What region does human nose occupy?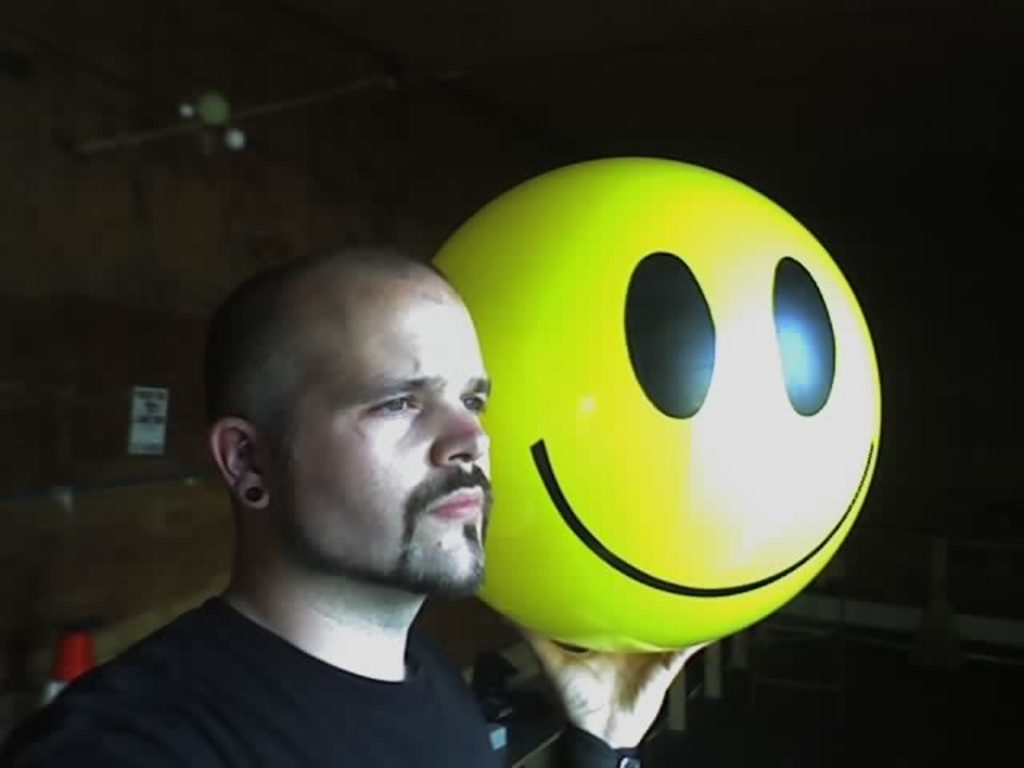
{"x1": 427, "y1": 394, "x2": 496, "y2": 464}.
